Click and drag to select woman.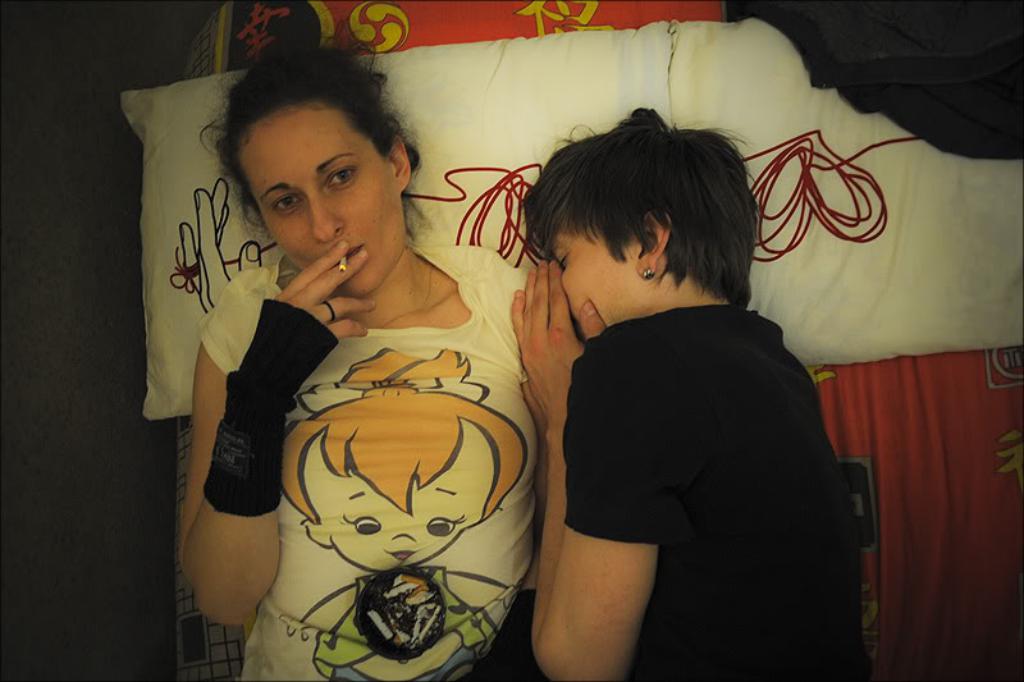
Selection: x1=508, y1=104, x2=858, y2=681.
